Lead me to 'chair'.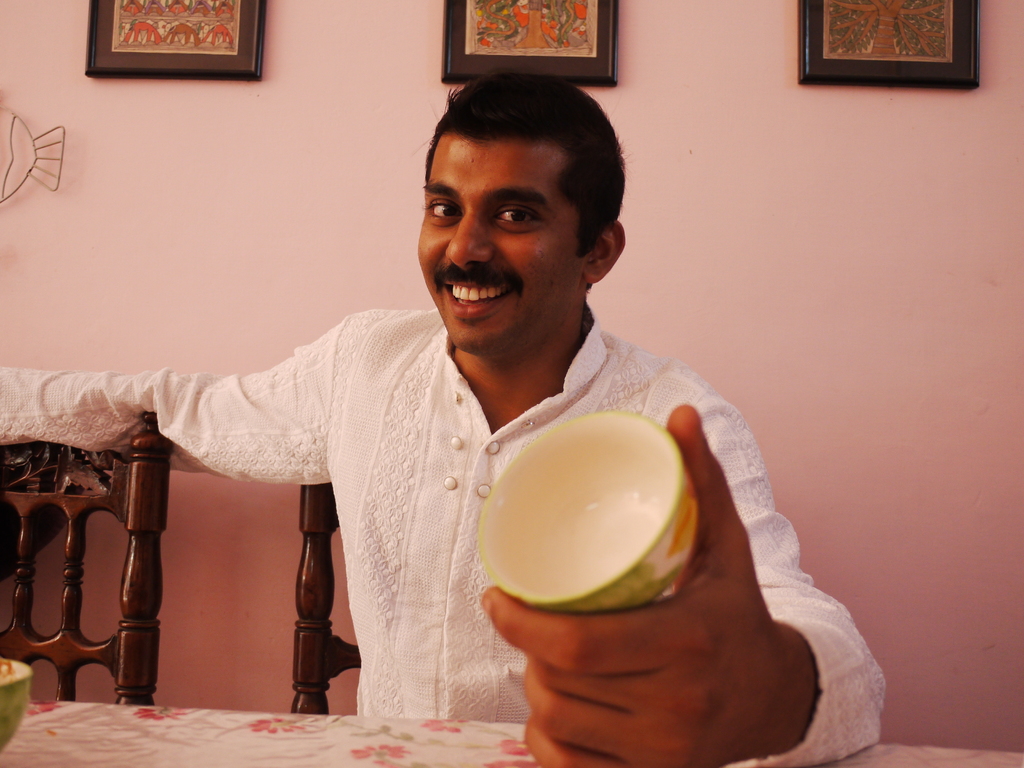
Lead to locate(291, 481, 366, 714).
